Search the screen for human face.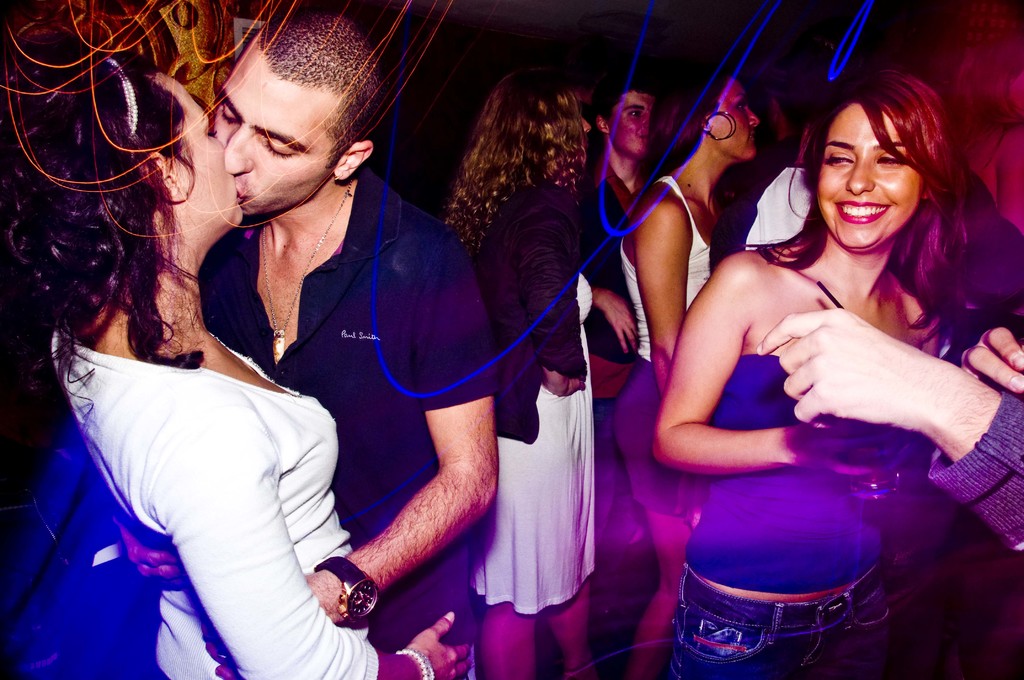
Found at box(819, 100, 924, 249).
